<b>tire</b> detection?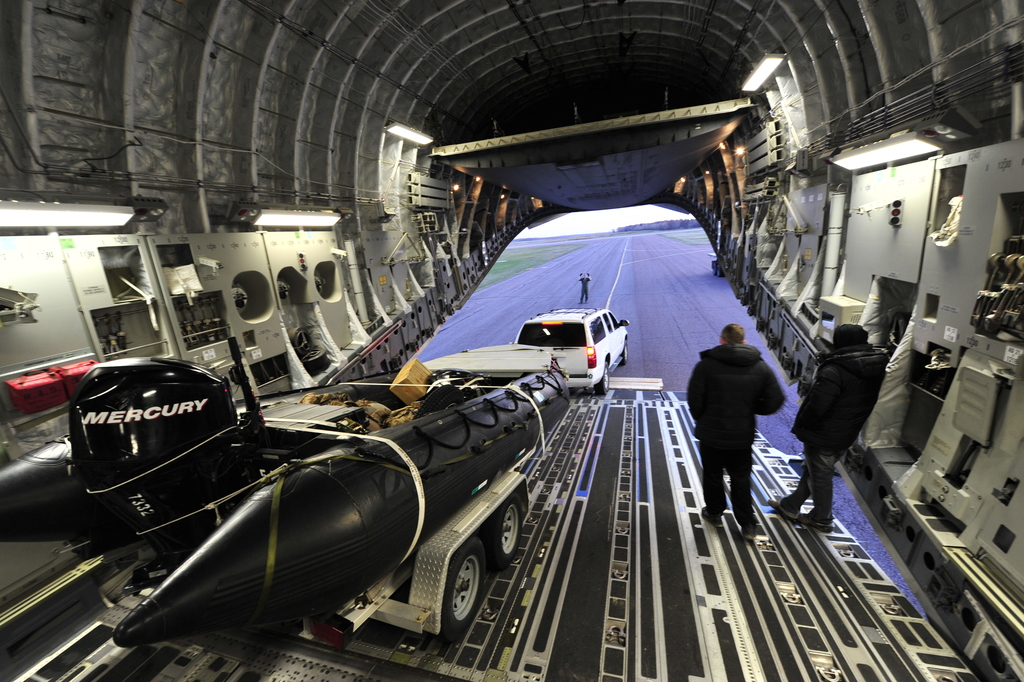
pyautogui.locateOnScreen(618, 340, 628, 365)
